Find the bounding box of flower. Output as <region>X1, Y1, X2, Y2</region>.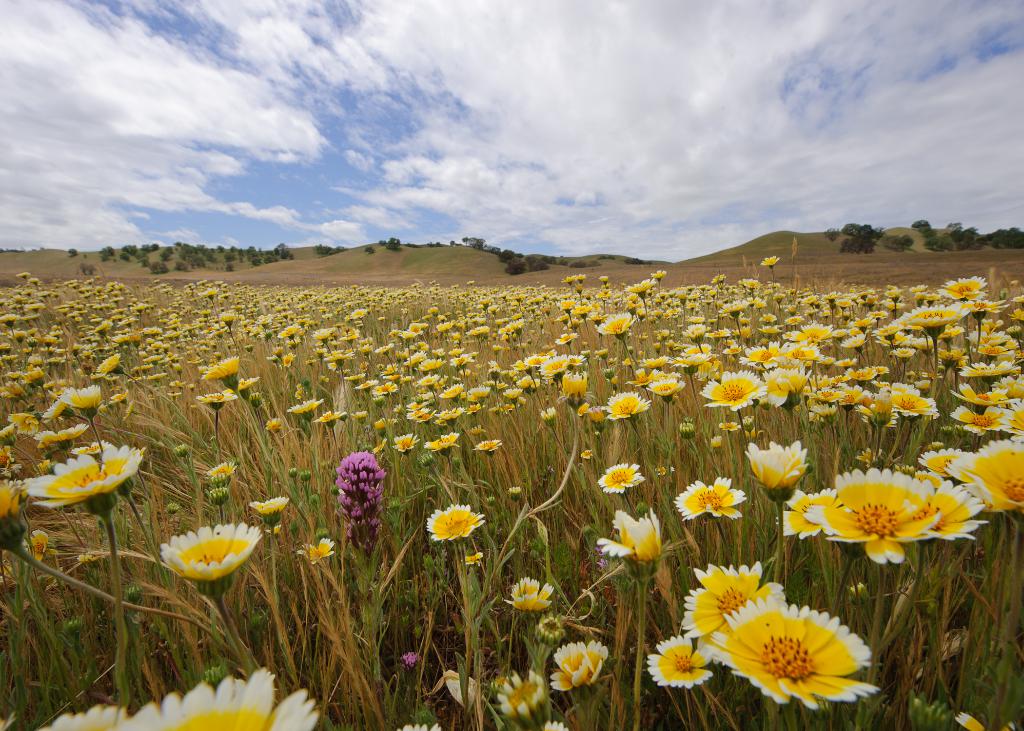
<region>115, 671, 326, 730</region>.
